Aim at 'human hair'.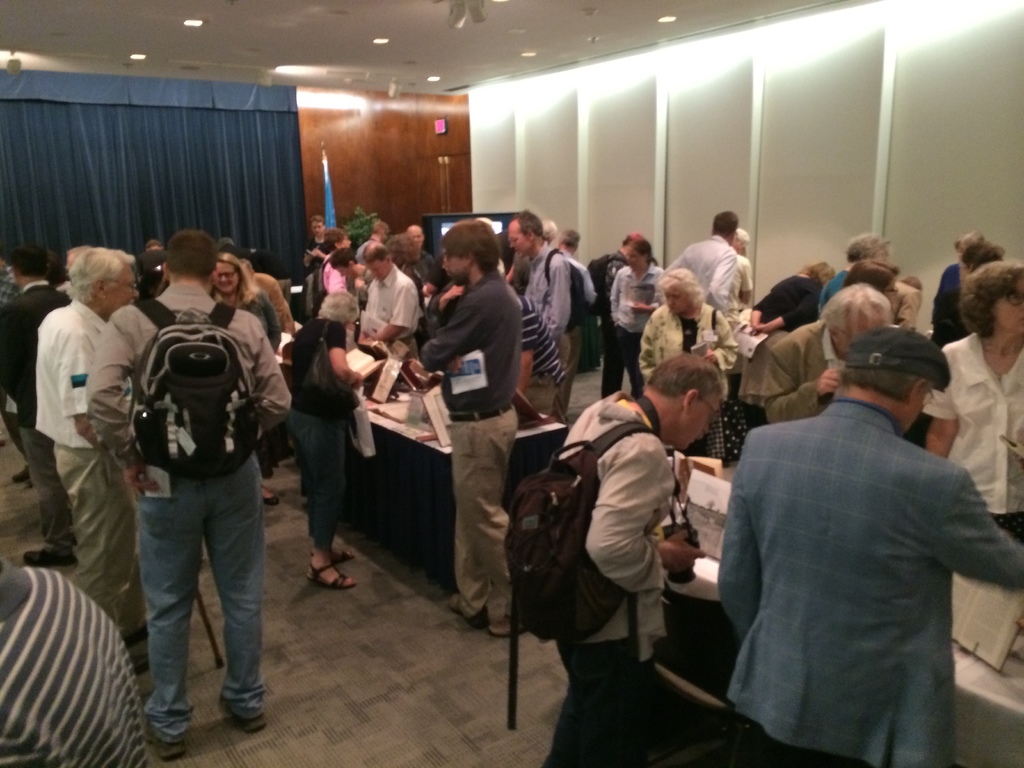
Aimed at left=56, top=236, right=134, bottom=316.
